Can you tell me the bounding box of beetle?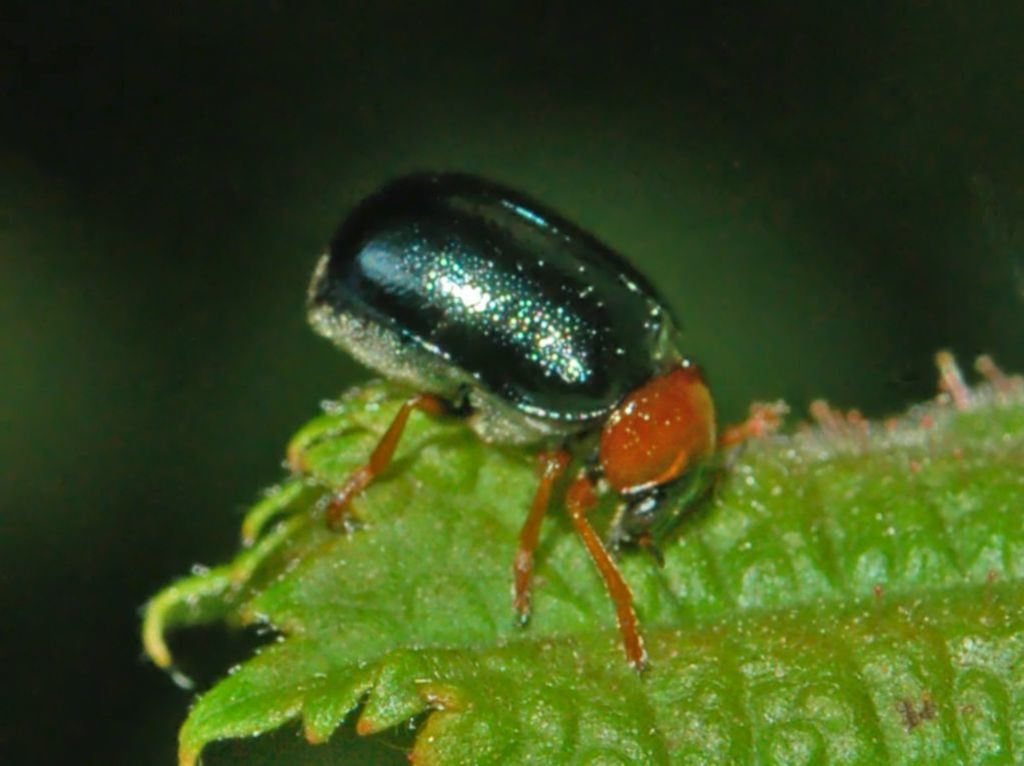
x1=266, y1=154, x2=759, y2=703.
